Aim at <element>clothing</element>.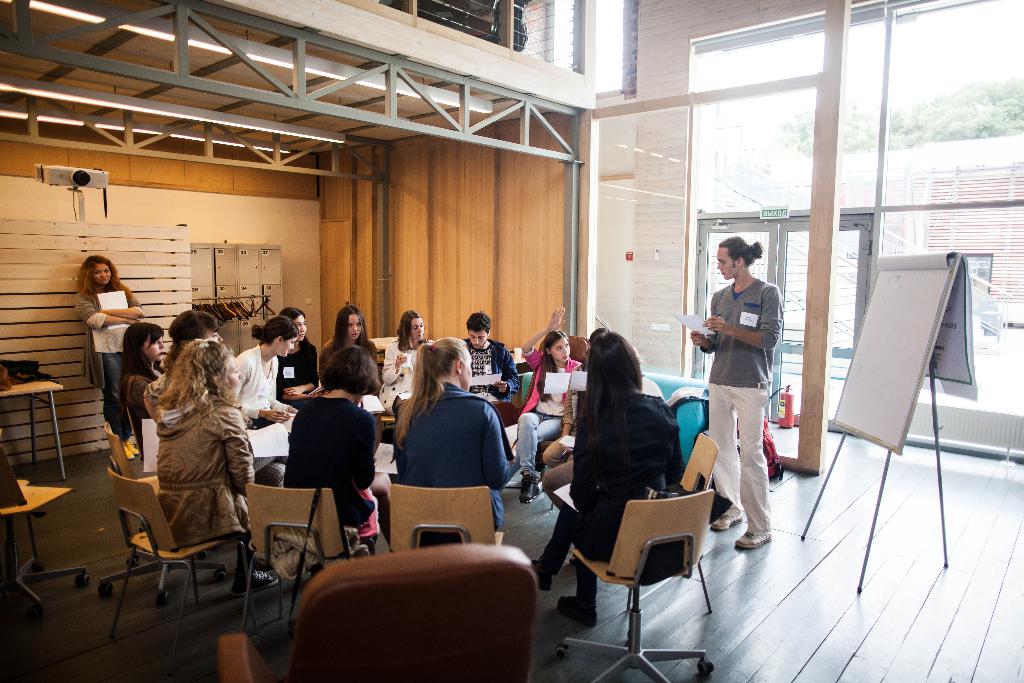
Aimed at 538, 390, 687, 600.
